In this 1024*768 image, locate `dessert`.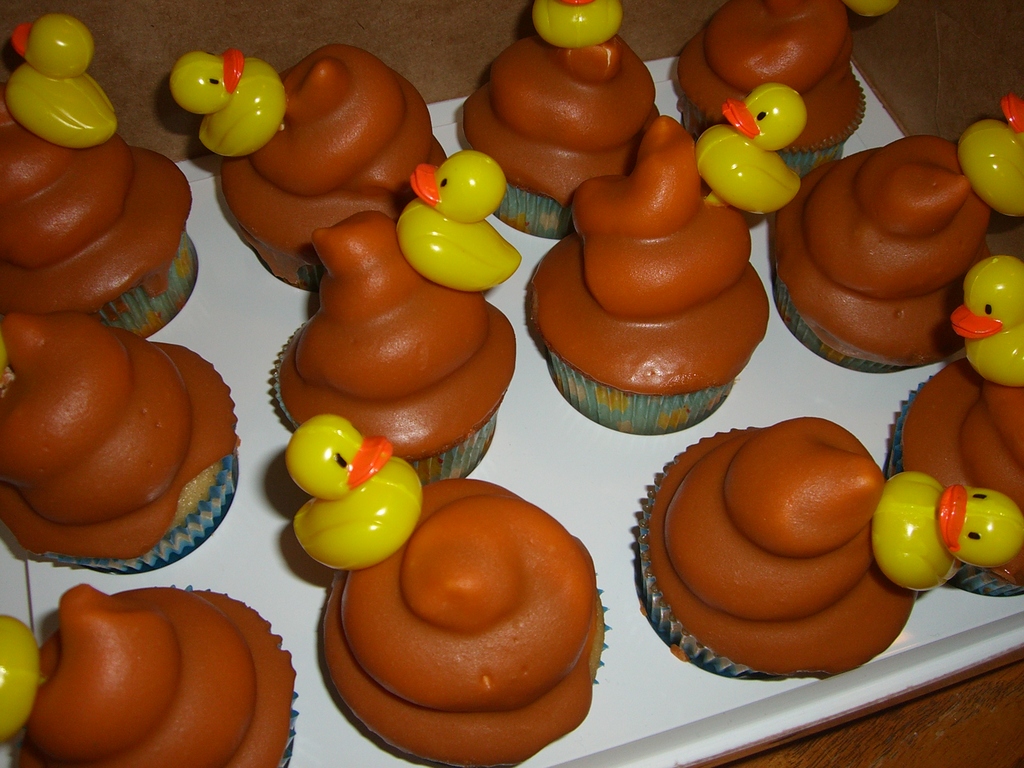
Bounding box: 769/129/1002/365.
